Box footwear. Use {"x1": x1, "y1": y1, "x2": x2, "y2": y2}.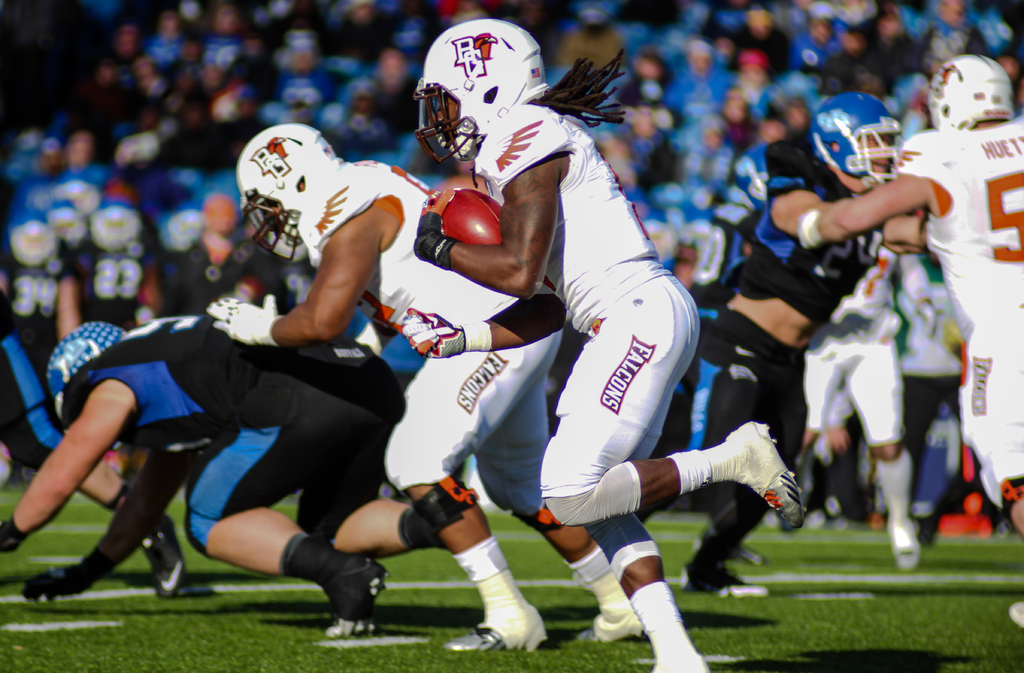
{"x1": 285, "y1": 555, "x2": 378, "y2": 637}.
